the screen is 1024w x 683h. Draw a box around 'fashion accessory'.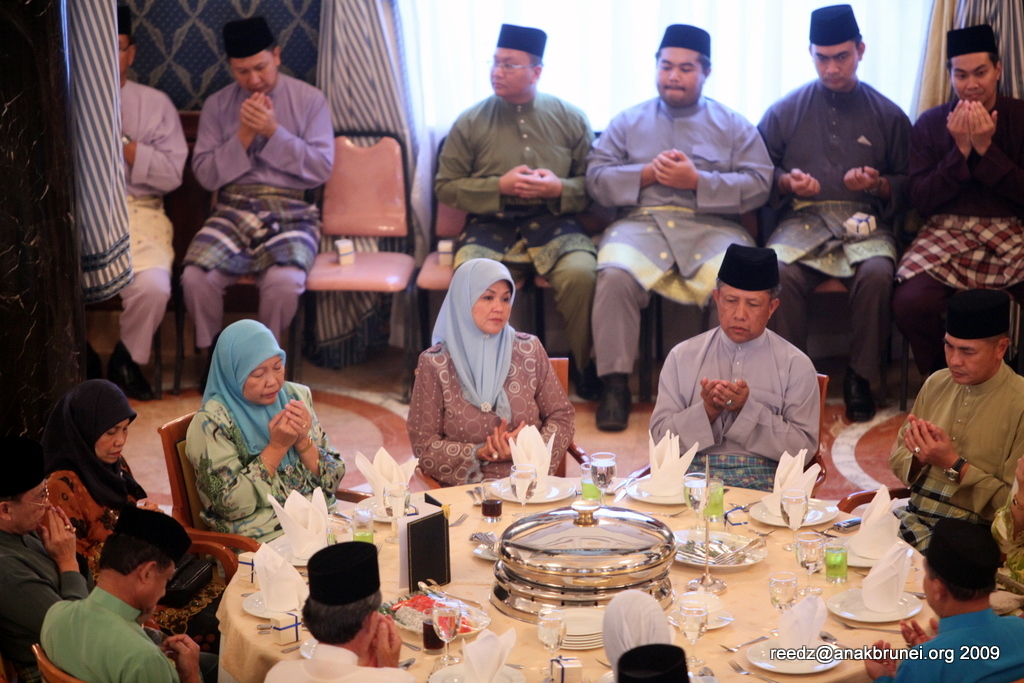
[724, 397, 737, 407].
